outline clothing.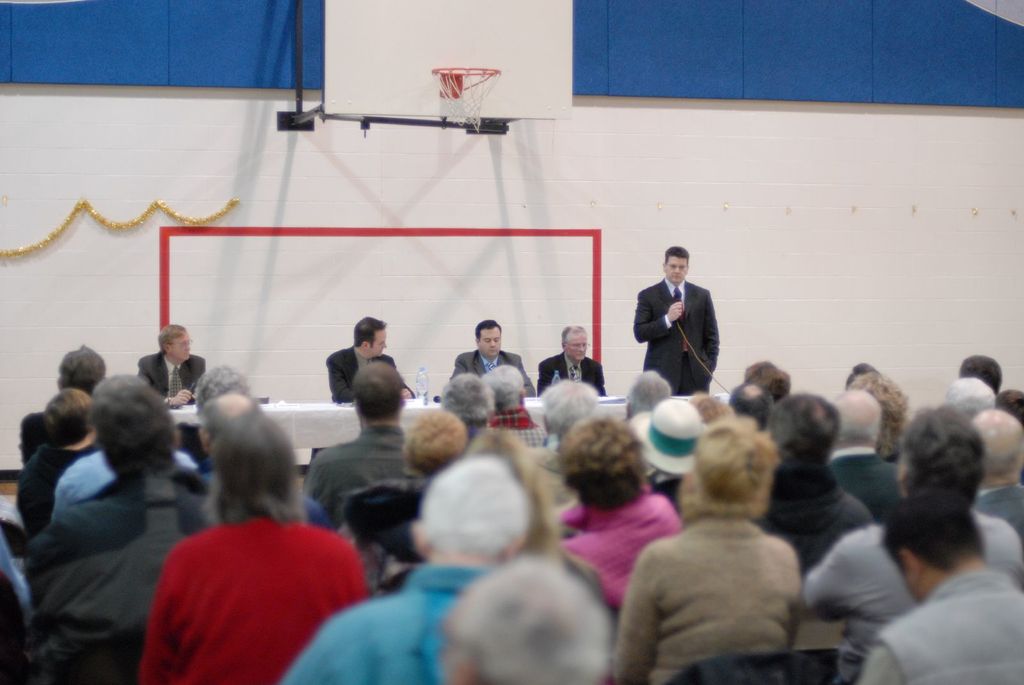
Outline: (41, 436, 211, 521).
